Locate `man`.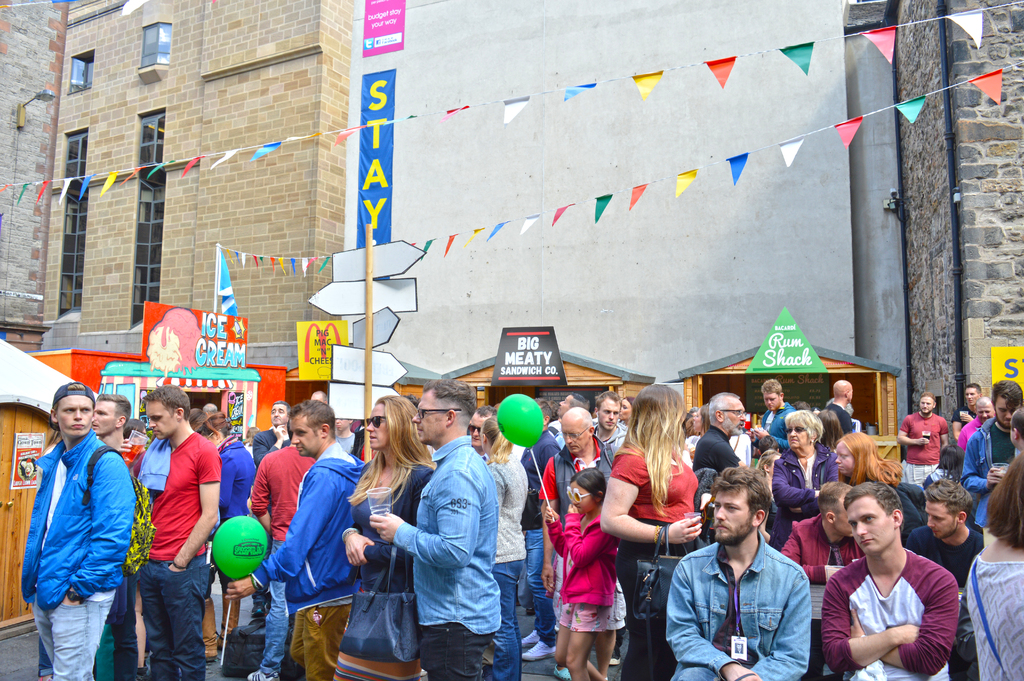
Bounding box: 662:465:806:680.
